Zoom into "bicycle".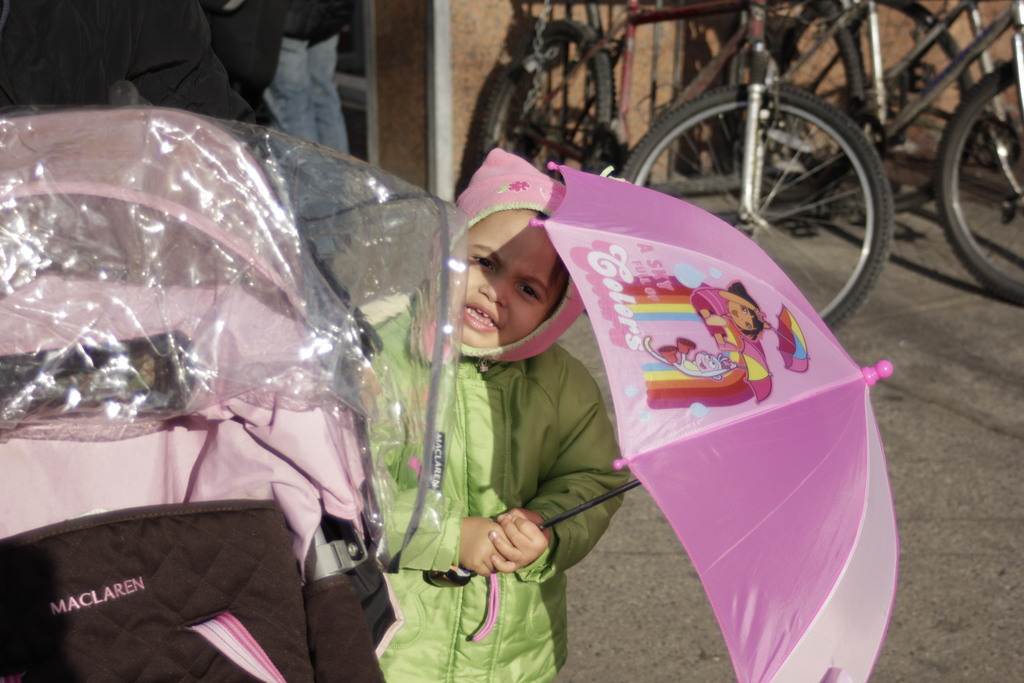
Zoom target: 484/0/893/329.
